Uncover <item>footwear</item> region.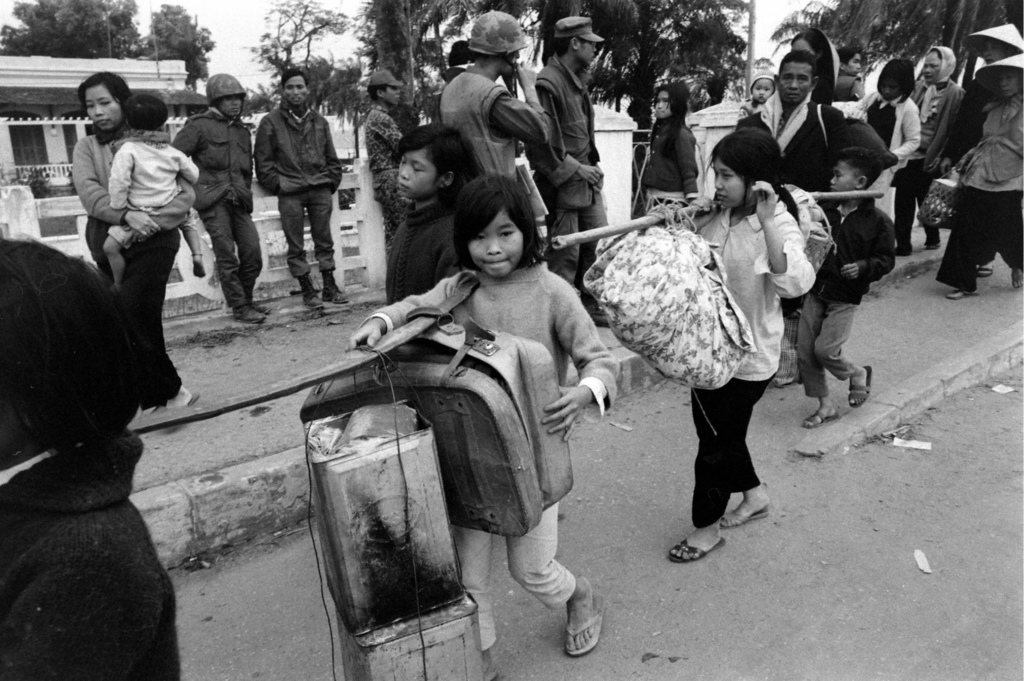
Uncovered: pyautogui.locateOnScreen(239, 299, 266, 325).
